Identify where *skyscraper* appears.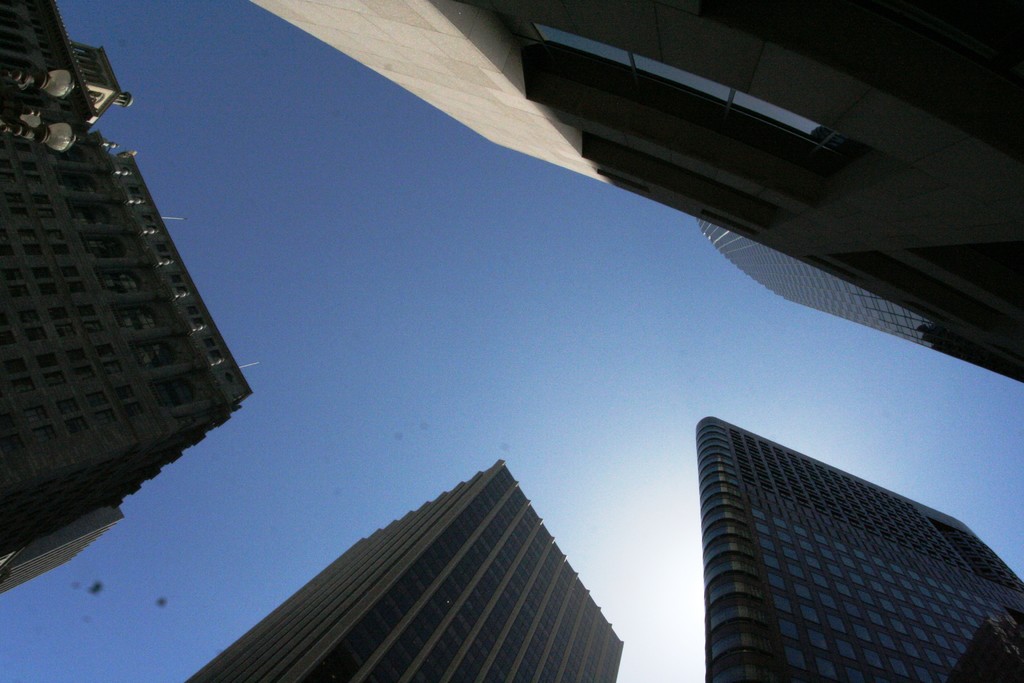
Appears at [253,0,1020,375].
